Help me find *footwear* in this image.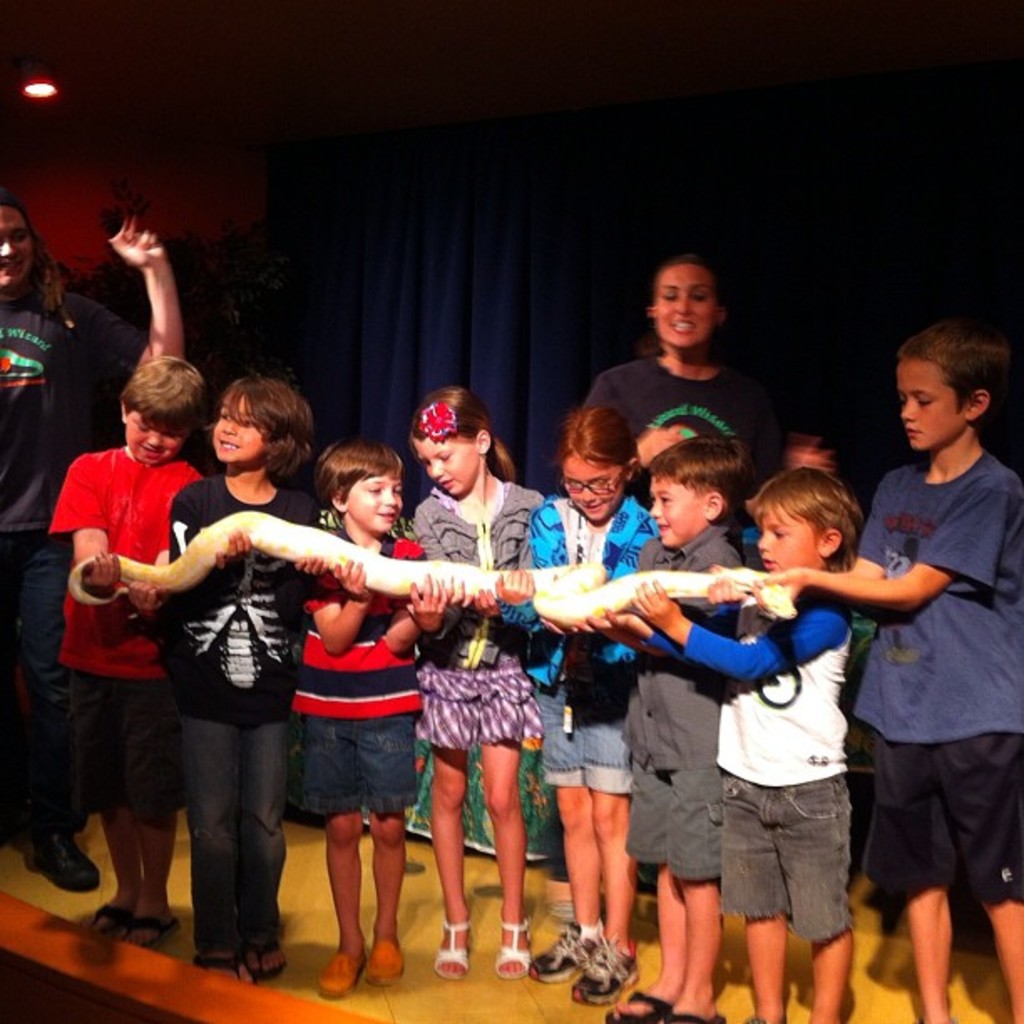
Found it: [89,905,129,935].
